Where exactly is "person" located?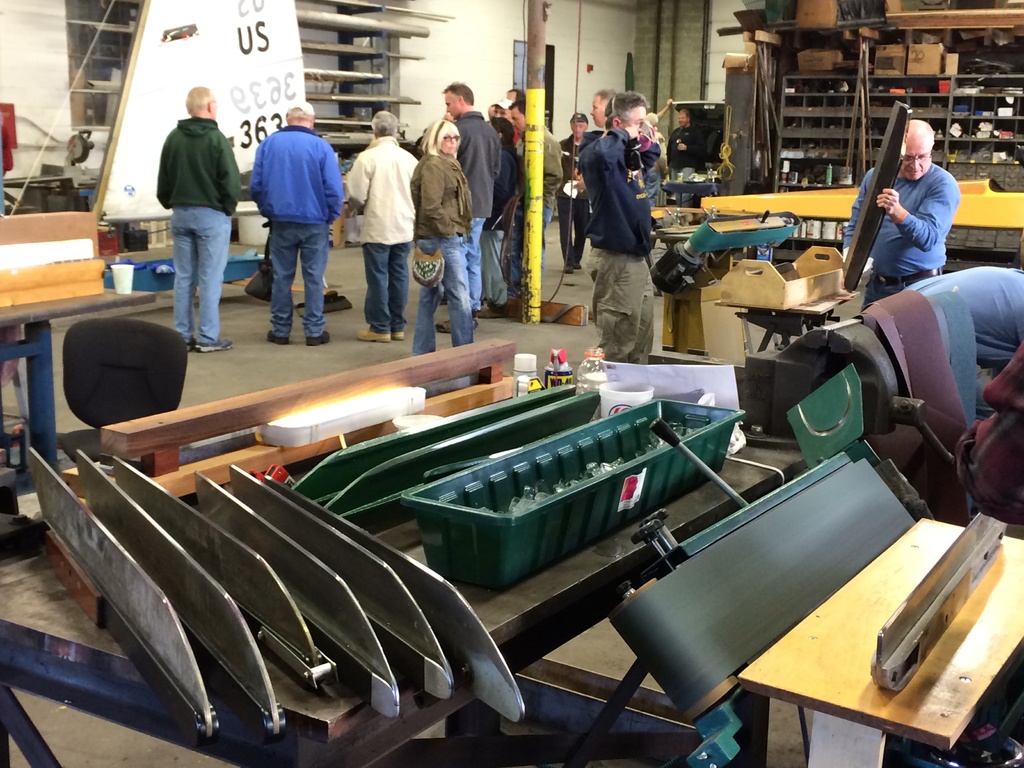
Its bounding box is left=501, top=84, right=524, bottom=107.
